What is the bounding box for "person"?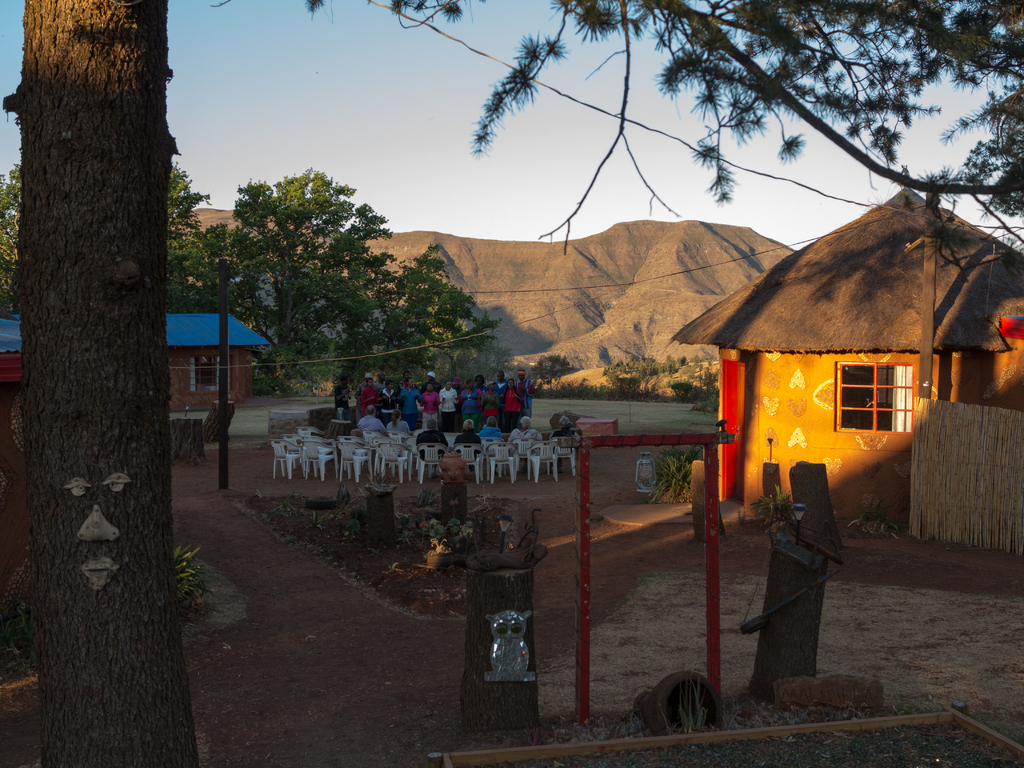
bbox(508, 380, 518, 425).
